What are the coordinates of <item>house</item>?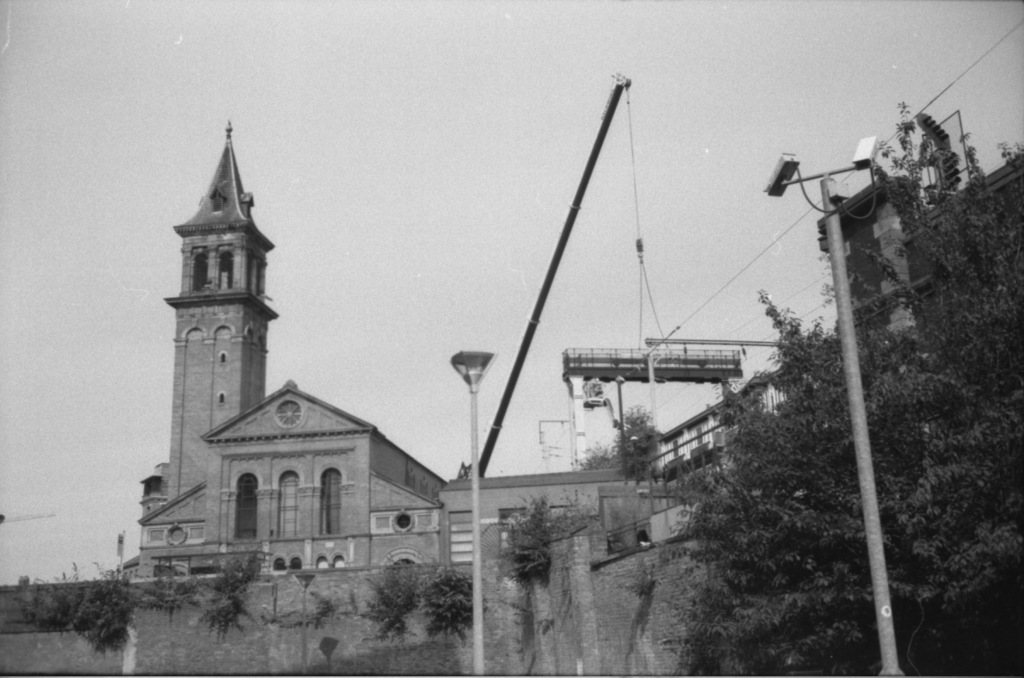
left=174, top=116, right=451, bottom=536.
